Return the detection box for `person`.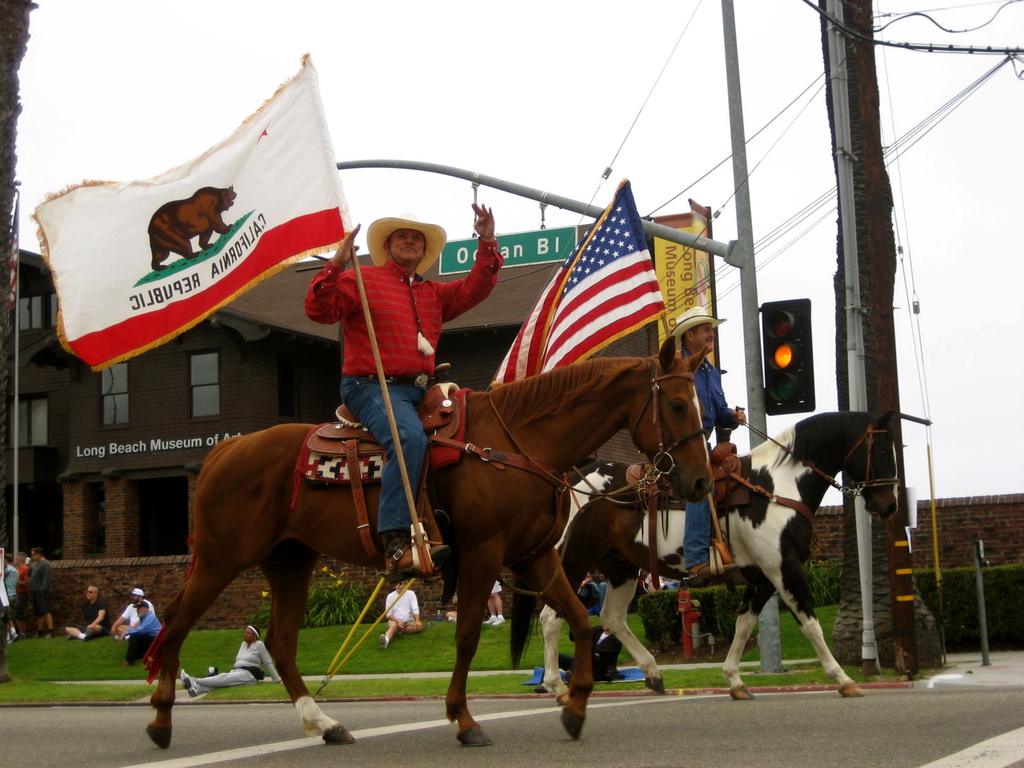
bbox=(13, 555, 32, 610).
